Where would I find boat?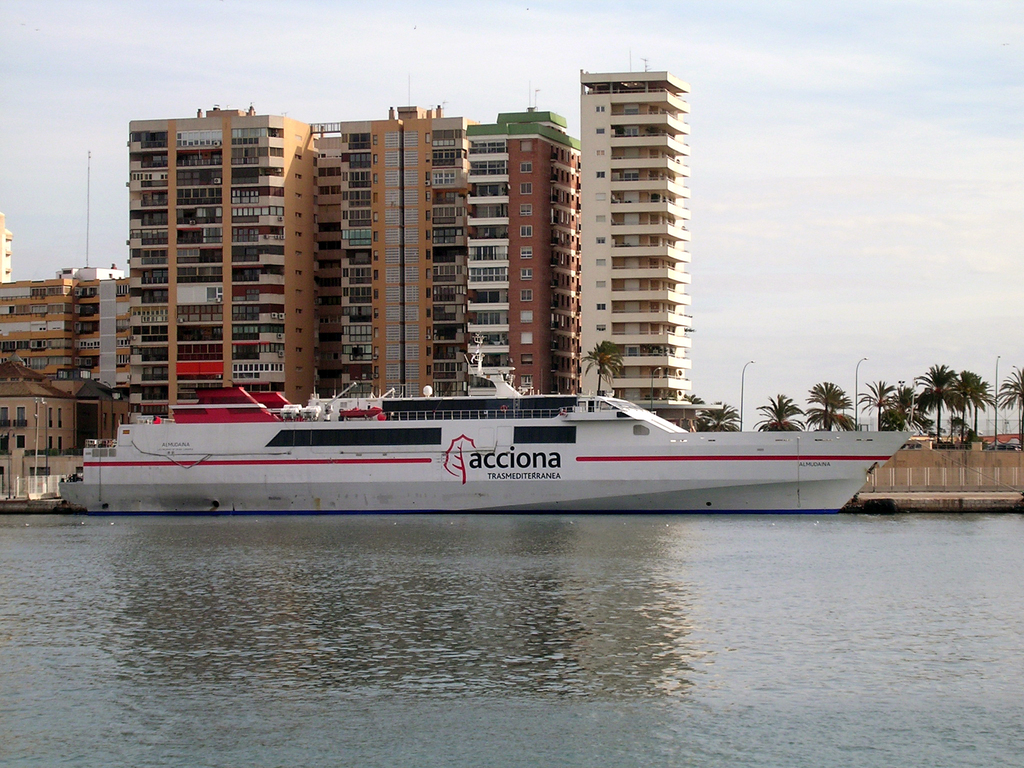
At <box>29,351,1023,511</box>.
